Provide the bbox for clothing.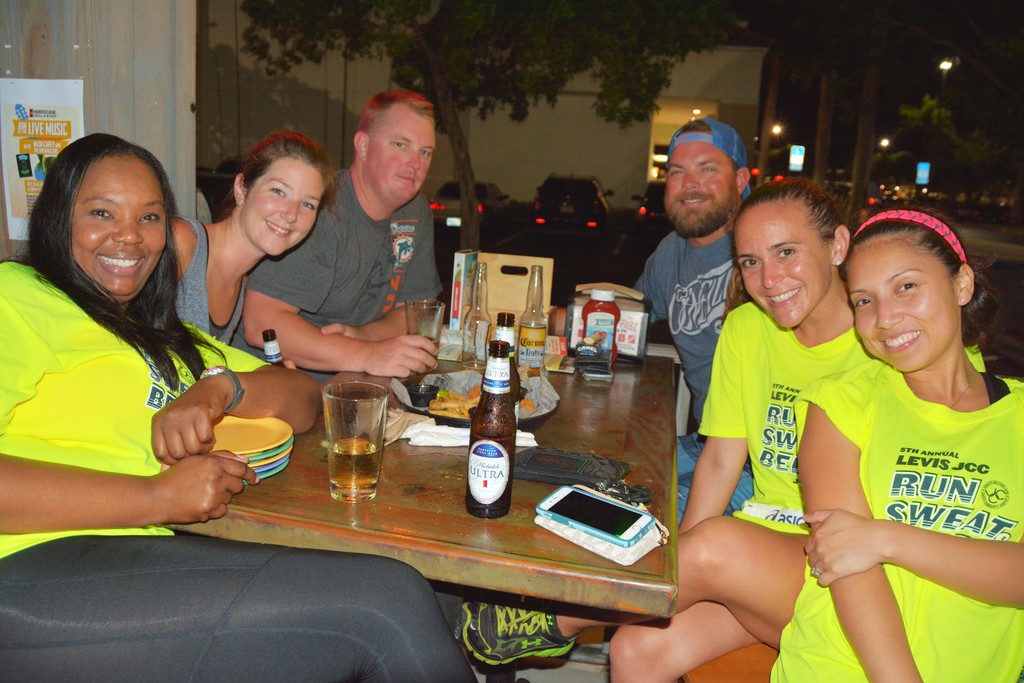
<bbox>762, 355, 1023, 682</bbox>.
